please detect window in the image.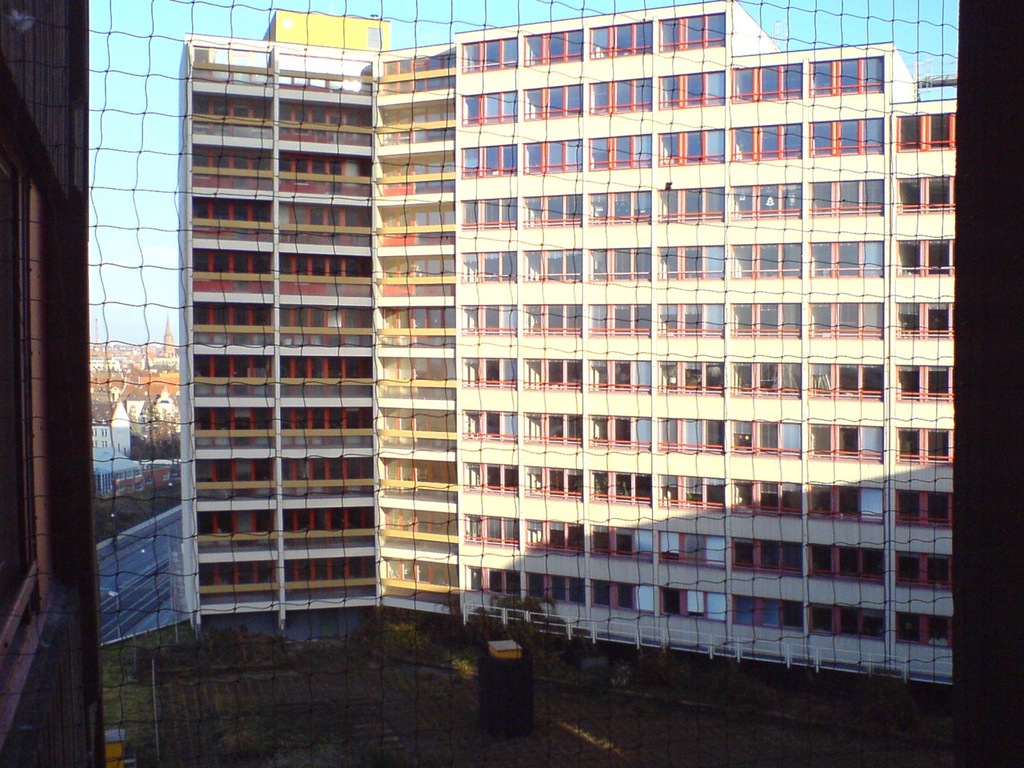
[x1=386, y1=158, x2=457, y2=200].
